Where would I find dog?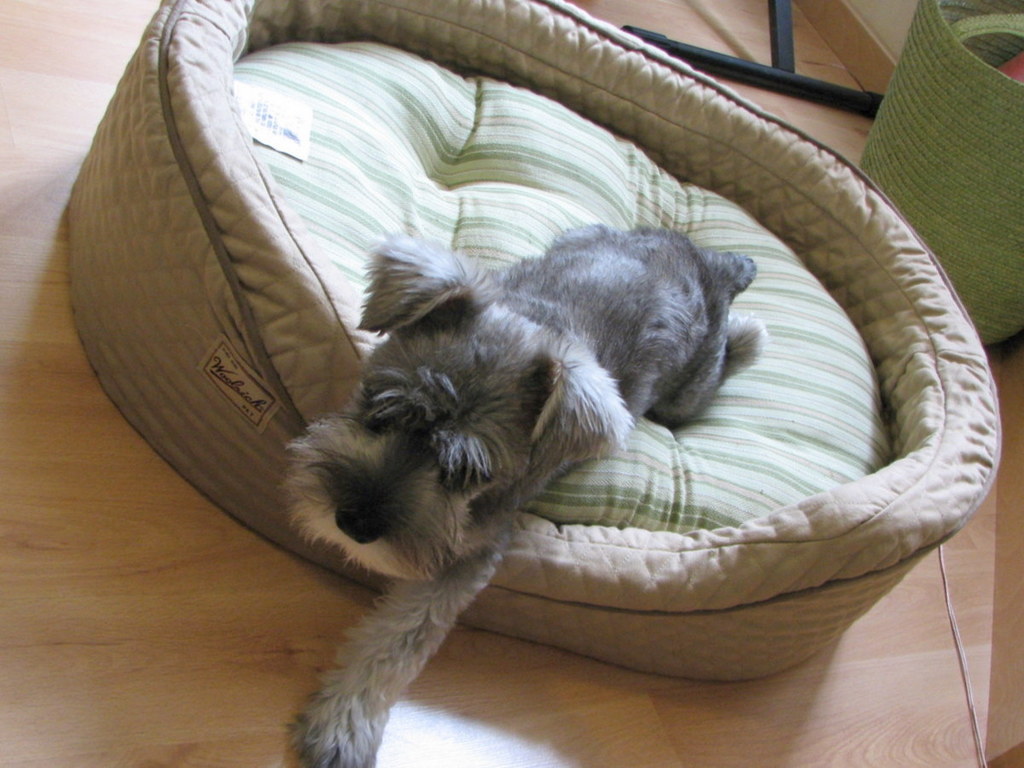
At Rect(276, 224, 764, 767).
